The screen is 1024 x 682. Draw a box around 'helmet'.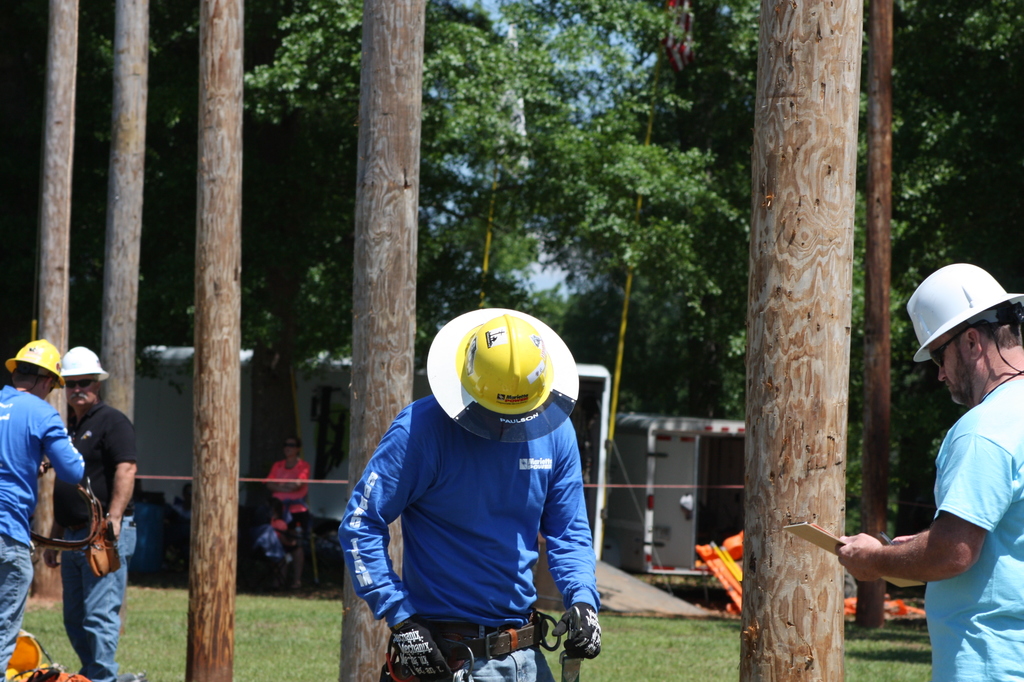
(left=57, top=341, right=110, bottom=382).
